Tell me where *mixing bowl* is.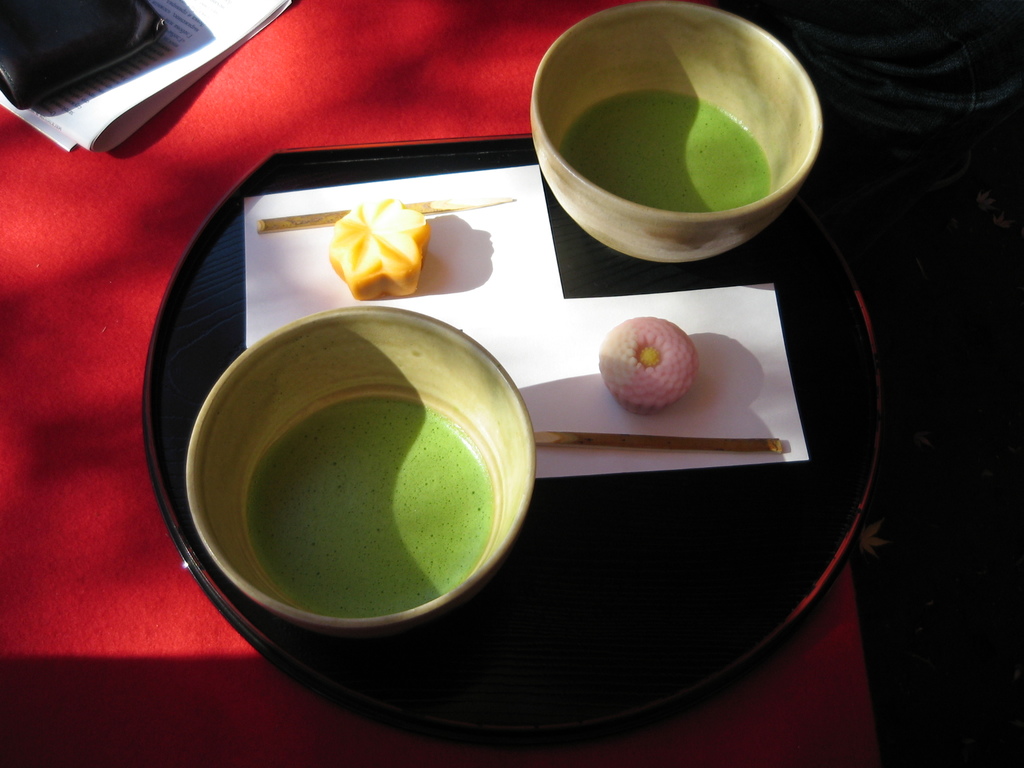
*mixing bowl* is at [x1=171, y1=298, x2=527, y2=671].
